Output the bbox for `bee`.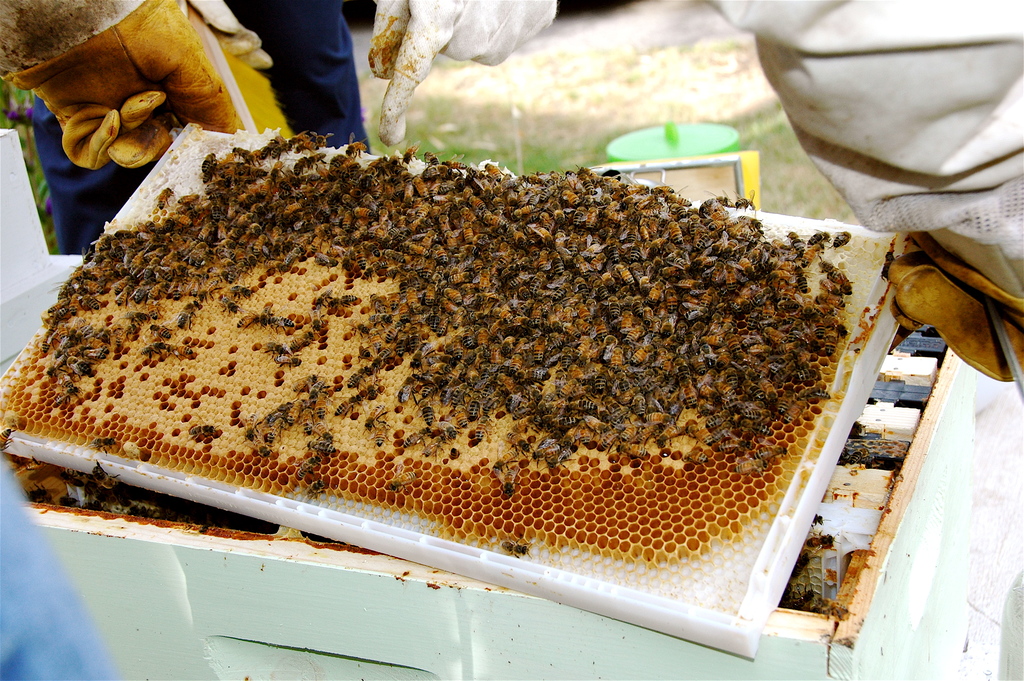
417:374:425:394.
